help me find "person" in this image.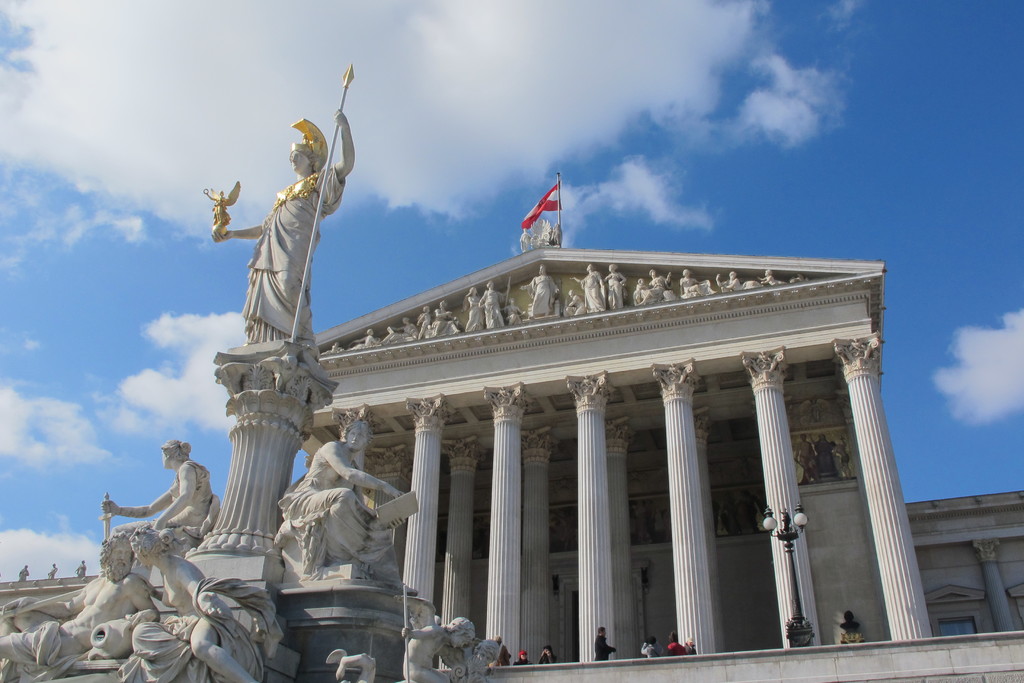
Found it: [516,652,531,663].
